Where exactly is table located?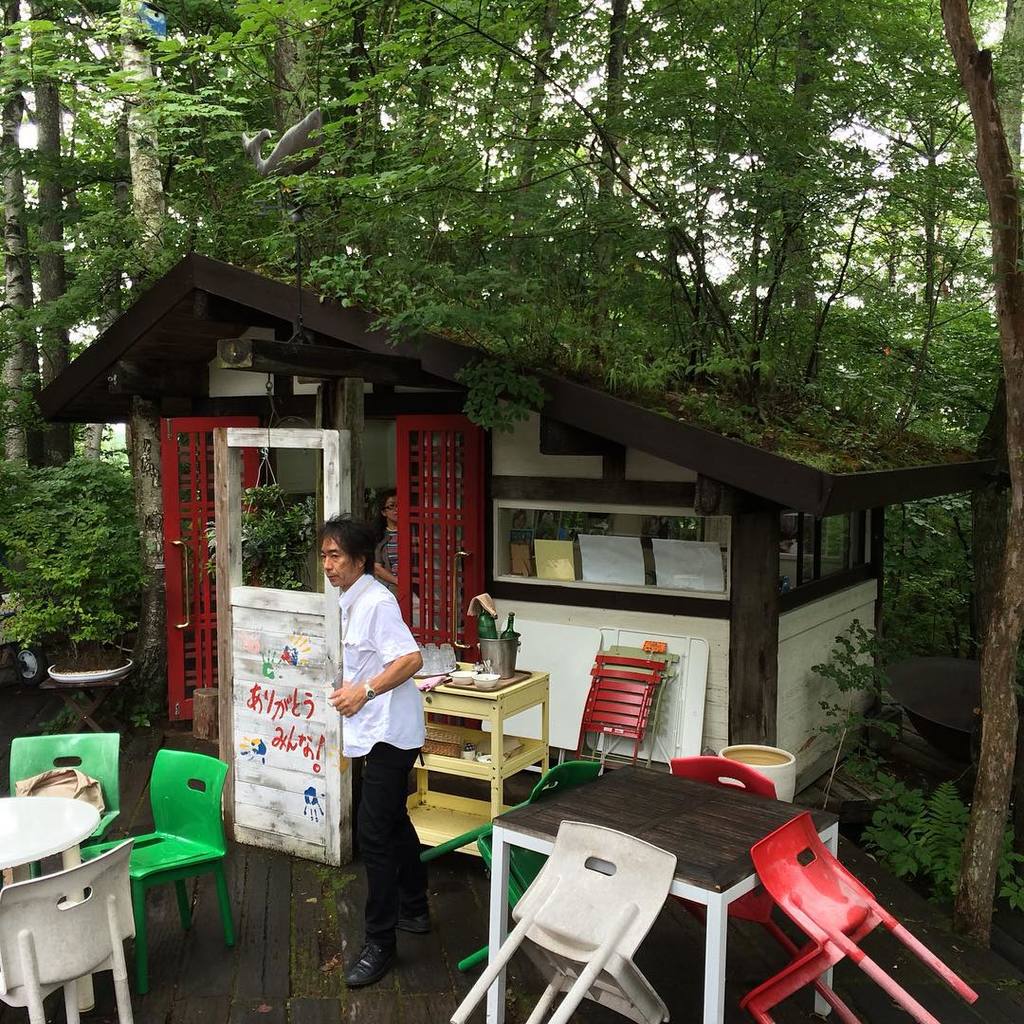
Its bounding box is l=0, t=800, r=109, b=878.
